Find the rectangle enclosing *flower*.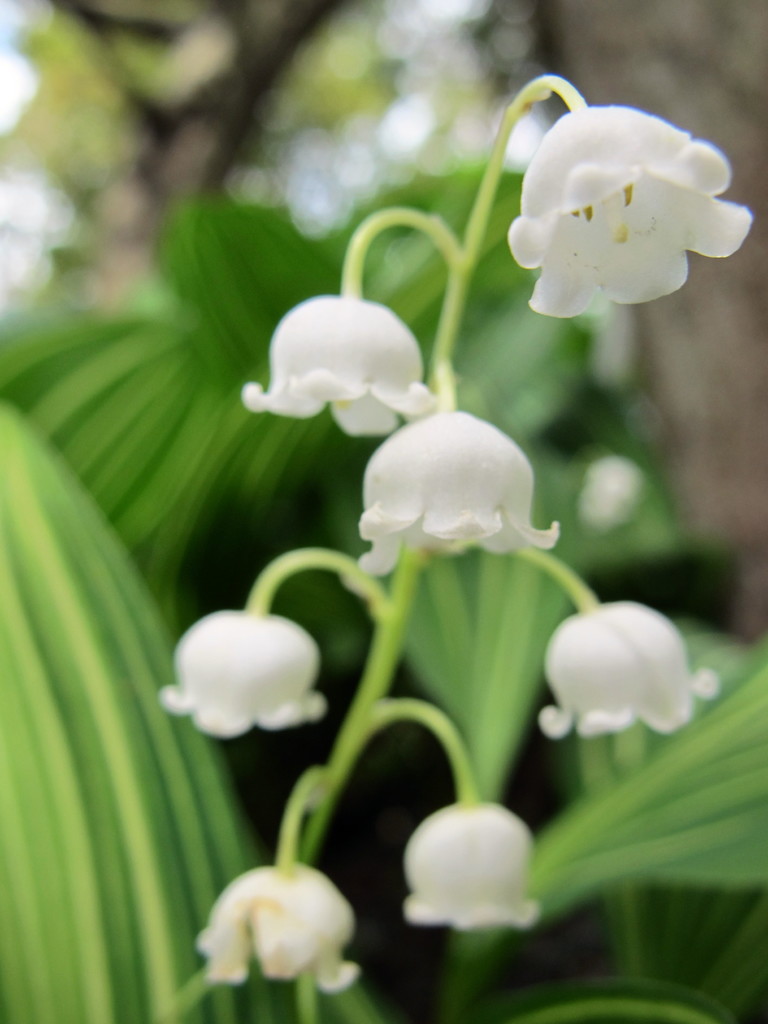
l=239, t=291, r=435, b=439.
